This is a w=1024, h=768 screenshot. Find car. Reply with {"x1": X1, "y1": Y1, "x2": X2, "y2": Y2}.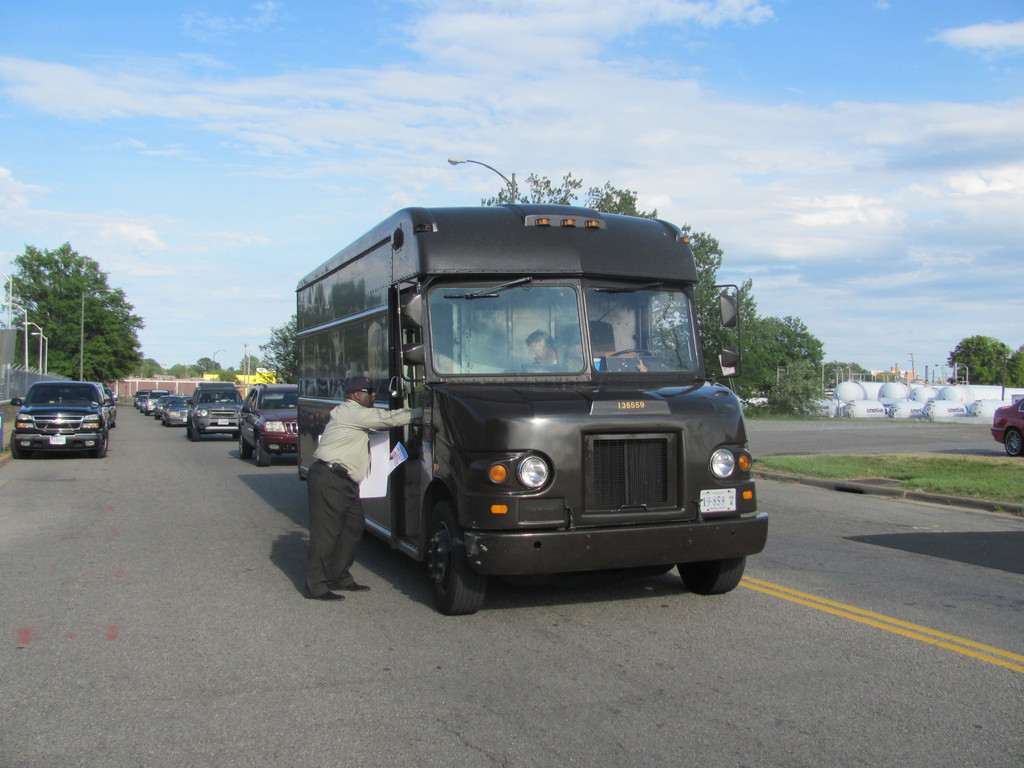
{"x1": 68, "y1": 387, "x2": 118, "y2": 427}.
